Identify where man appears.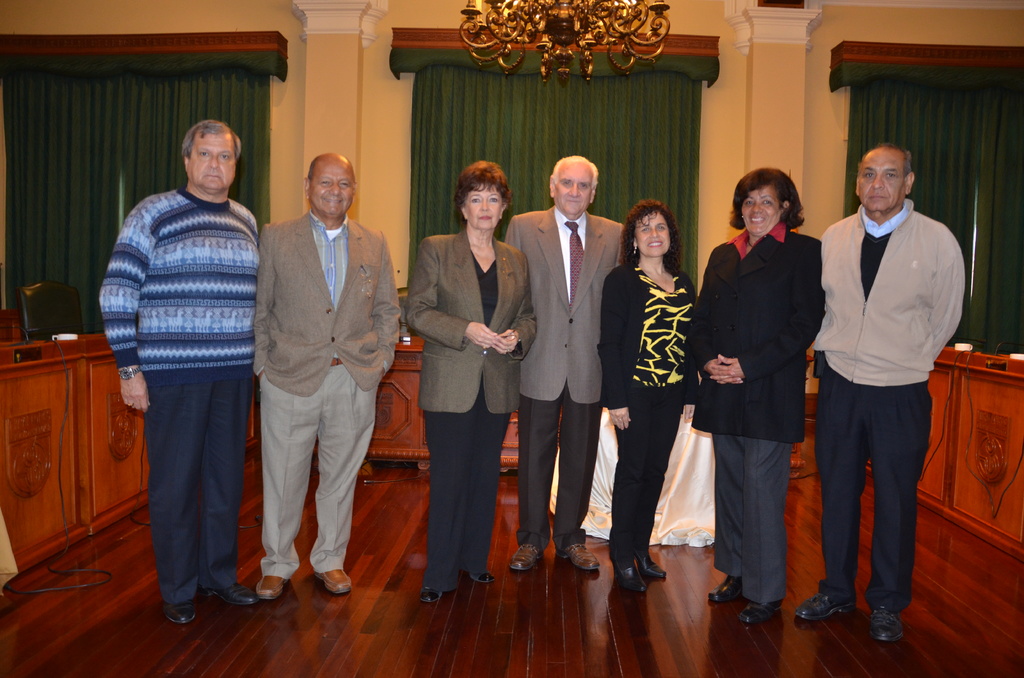
Appears at bbox=[800, 130, 961, 650].
